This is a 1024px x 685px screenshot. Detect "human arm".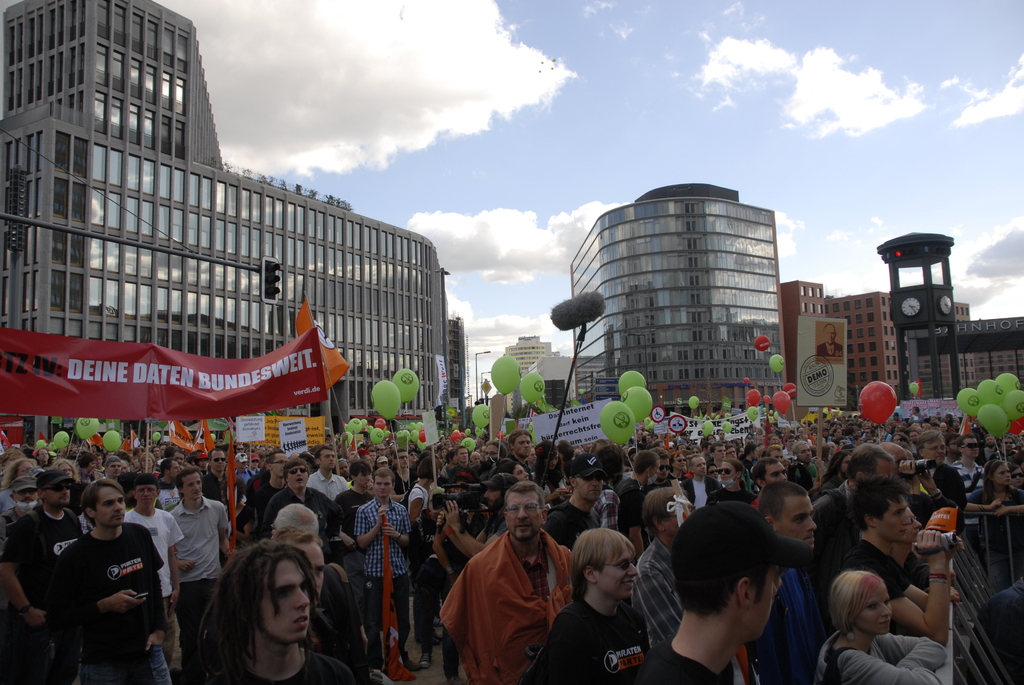
909:464:970:533.
